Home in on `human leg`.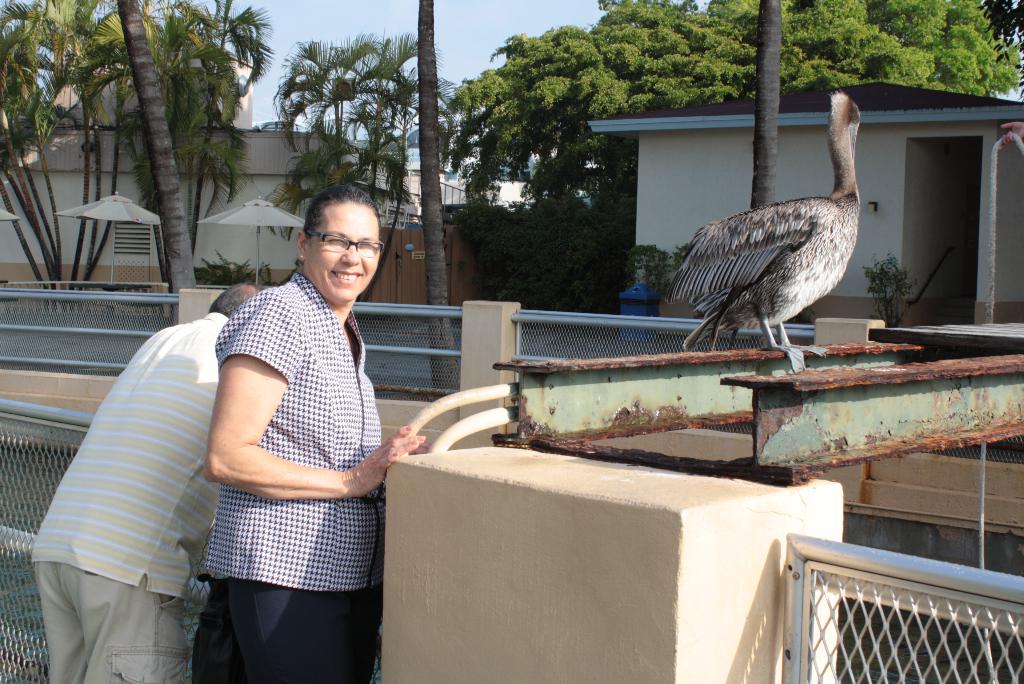
Homed in at BBox(193, 541, 243, 682).
